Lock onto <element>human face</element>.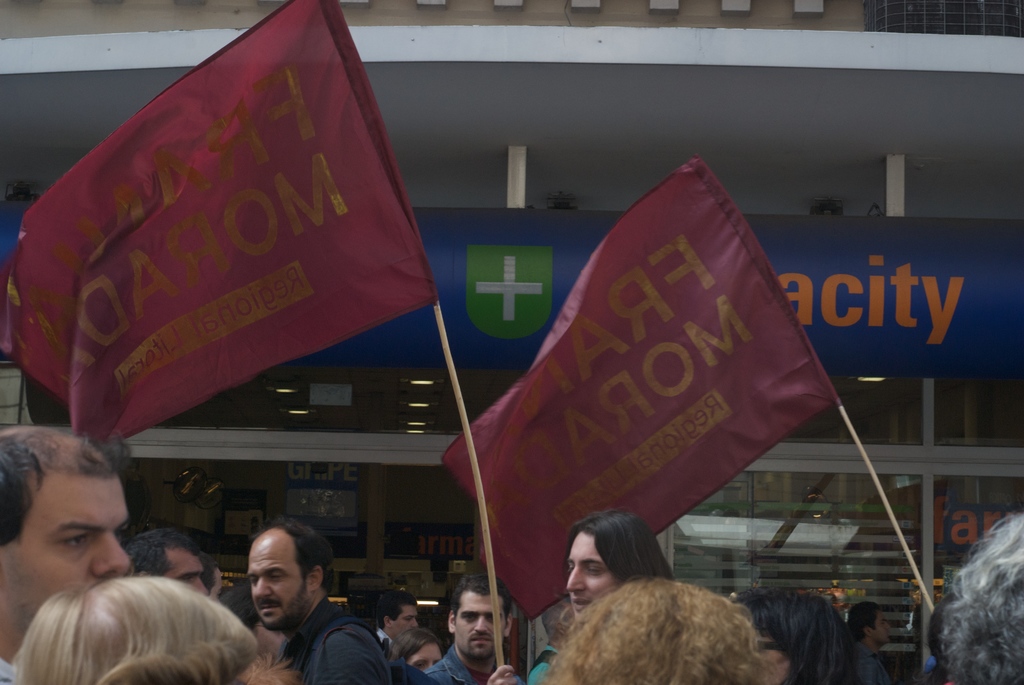
Locked: locate(876, 610, 890, 644).
